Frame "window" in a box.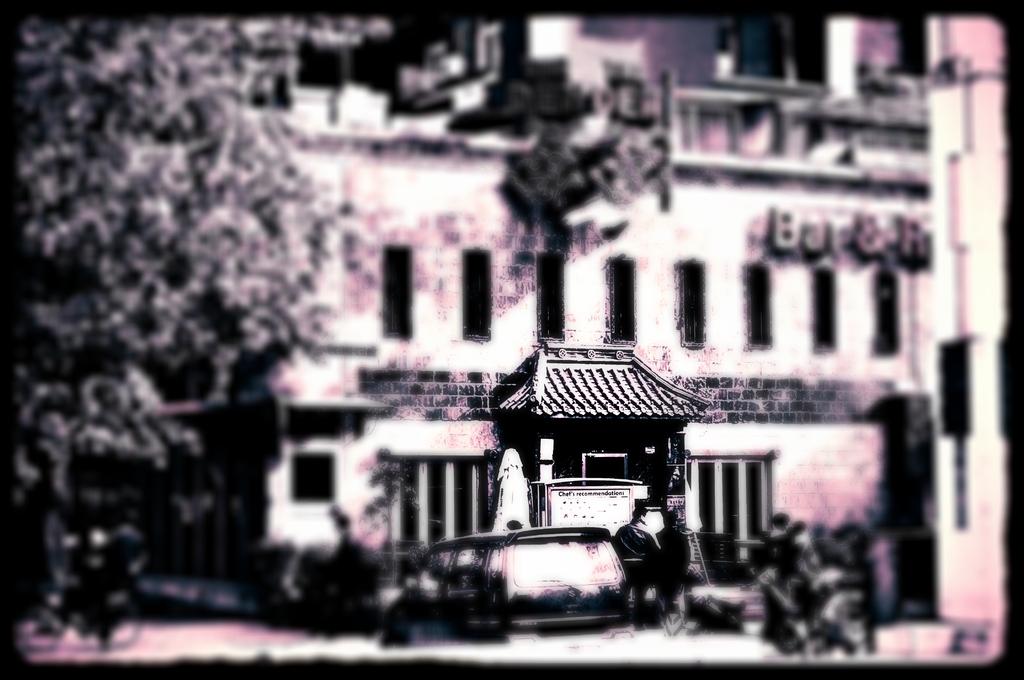
[451, 239, 504, 349].
